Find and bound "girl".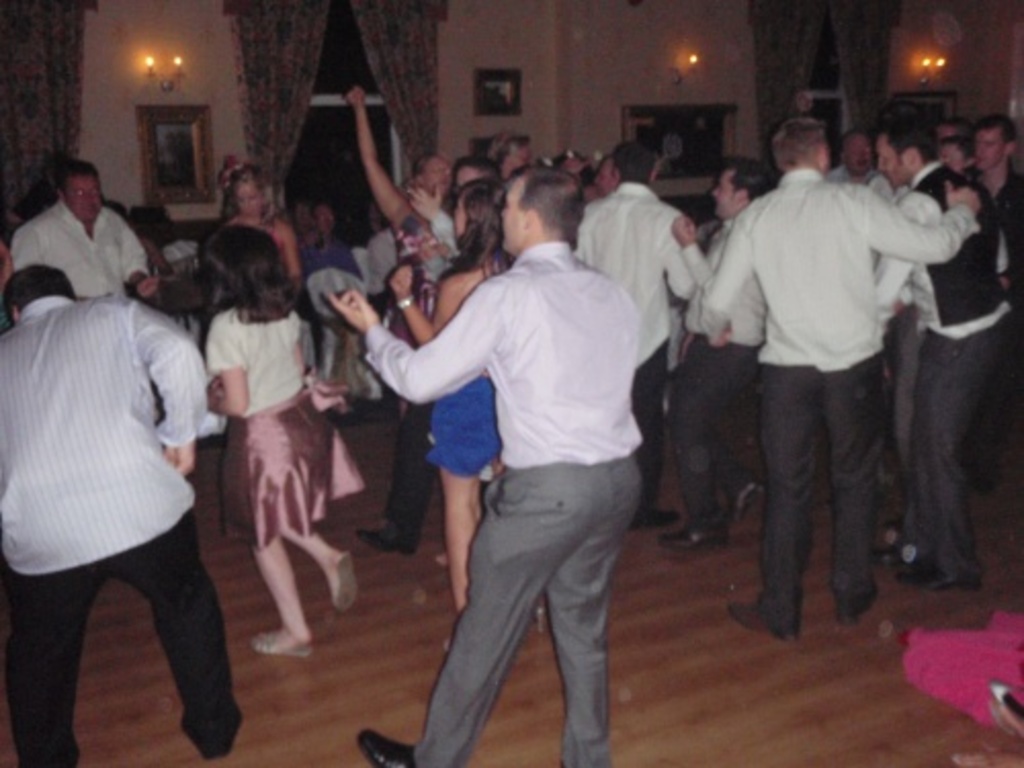
Bound: (x1=172, y1=193, x2=346, y2=690).
